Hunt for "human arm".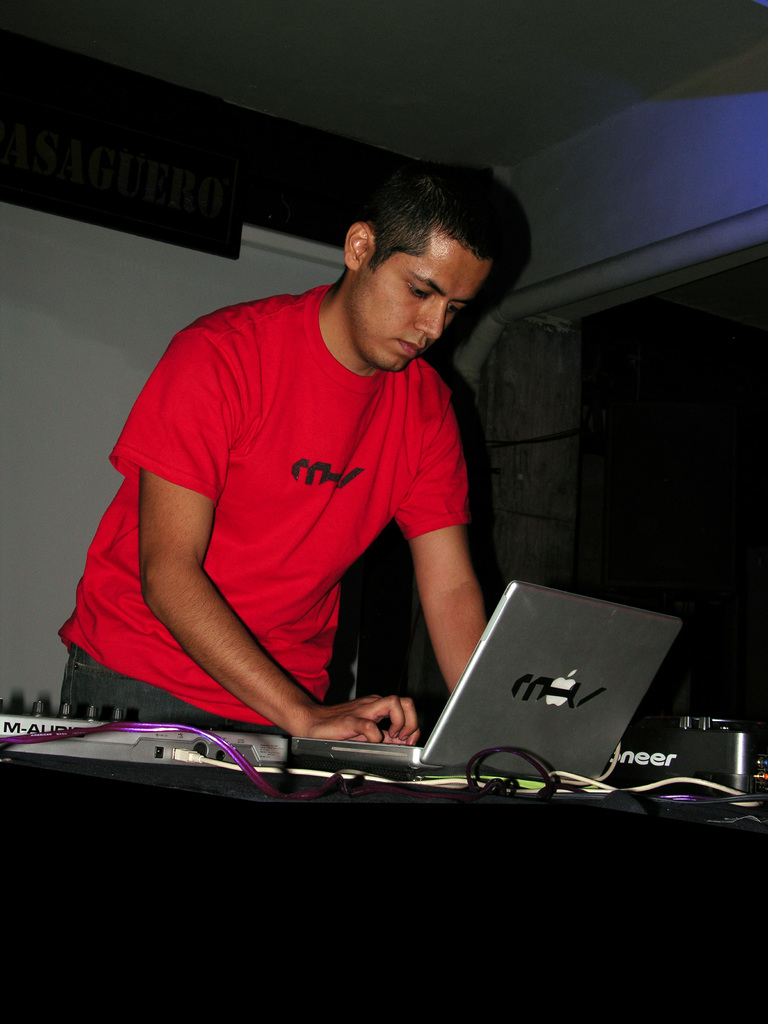
Hunted down at [x1=106, y1=328, x2=424, y2=741].
